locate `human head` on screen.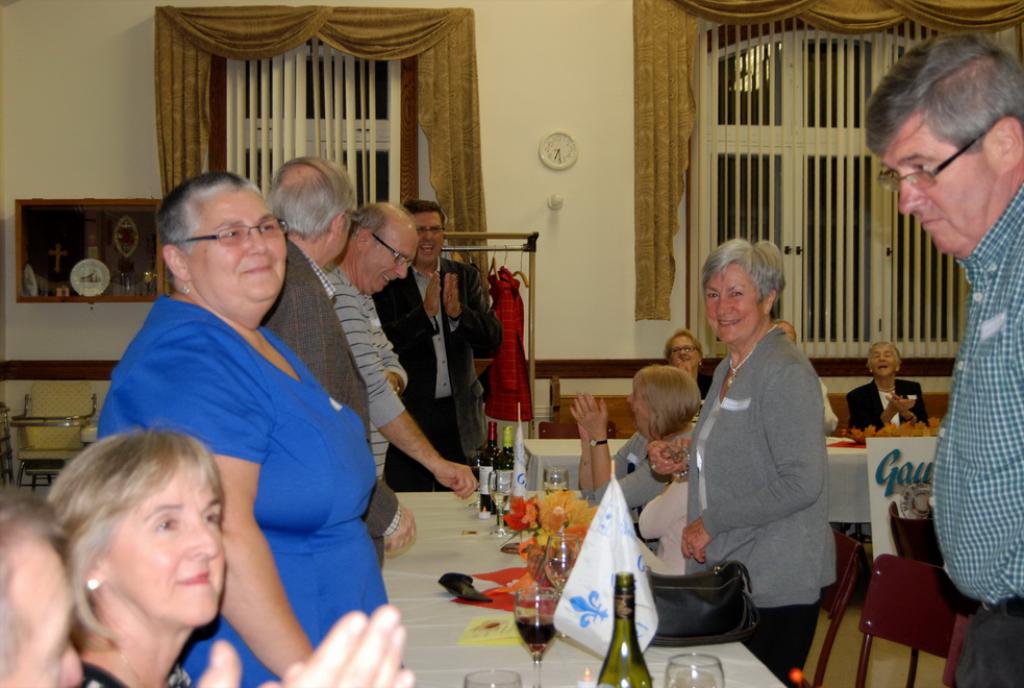
On screen at x1=703, y1=235, x2=782, y2=343.
